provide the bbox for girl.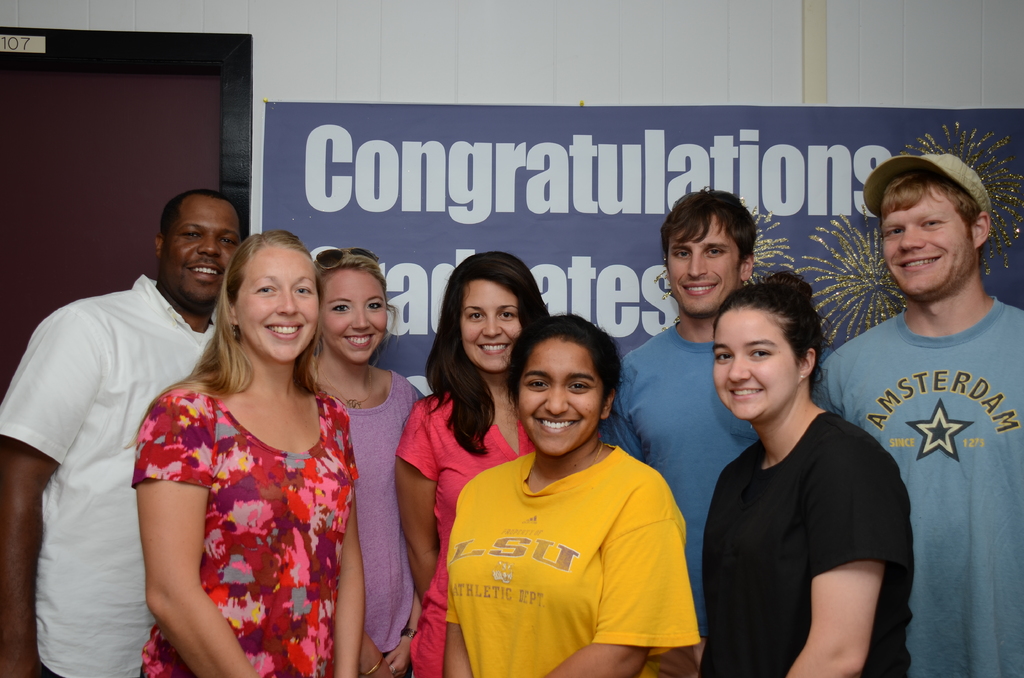
pyautogui.locateOnScreen(305, 248, 429, 677).
